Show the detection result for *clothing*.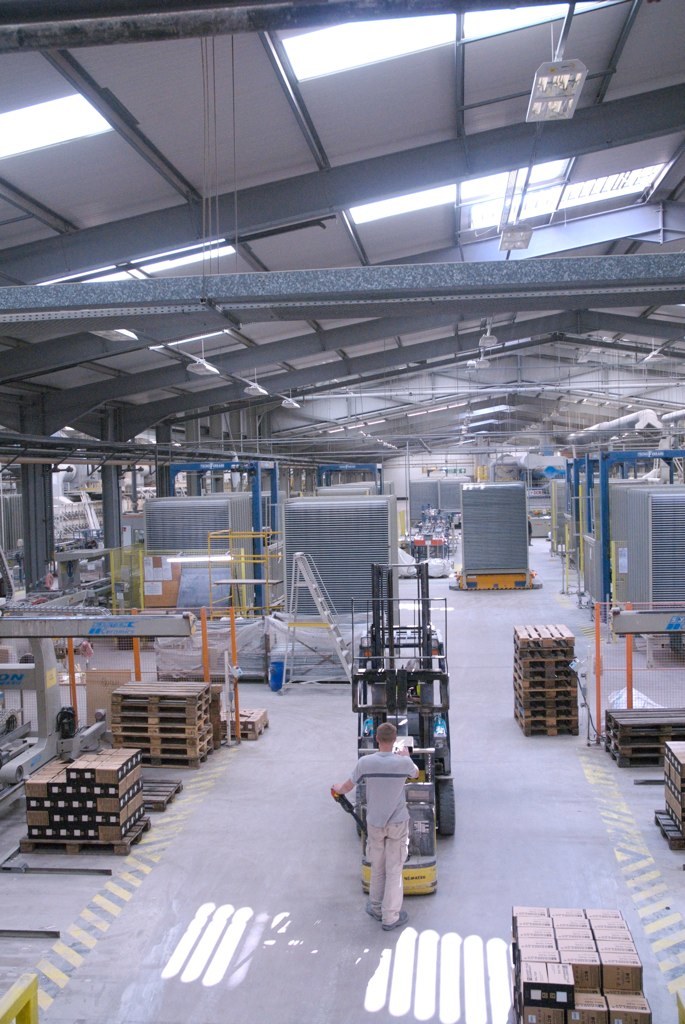
left=347, top=751, right=416, bottom=931.
